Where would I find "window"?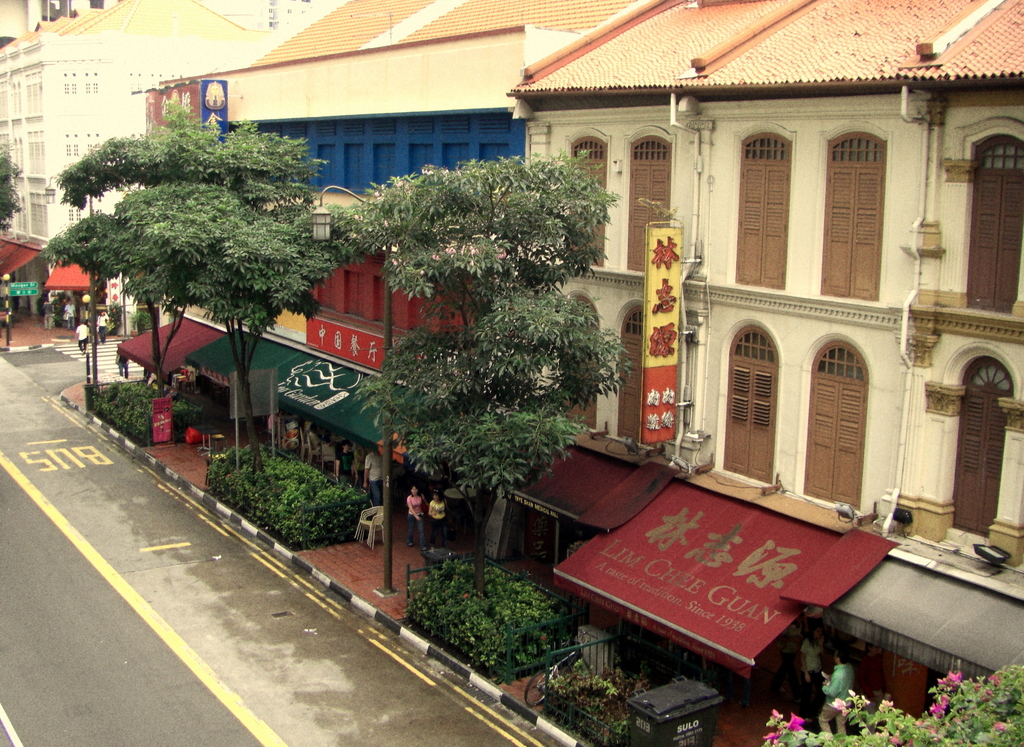
At bbox=[965, 135, 1023, 315].
